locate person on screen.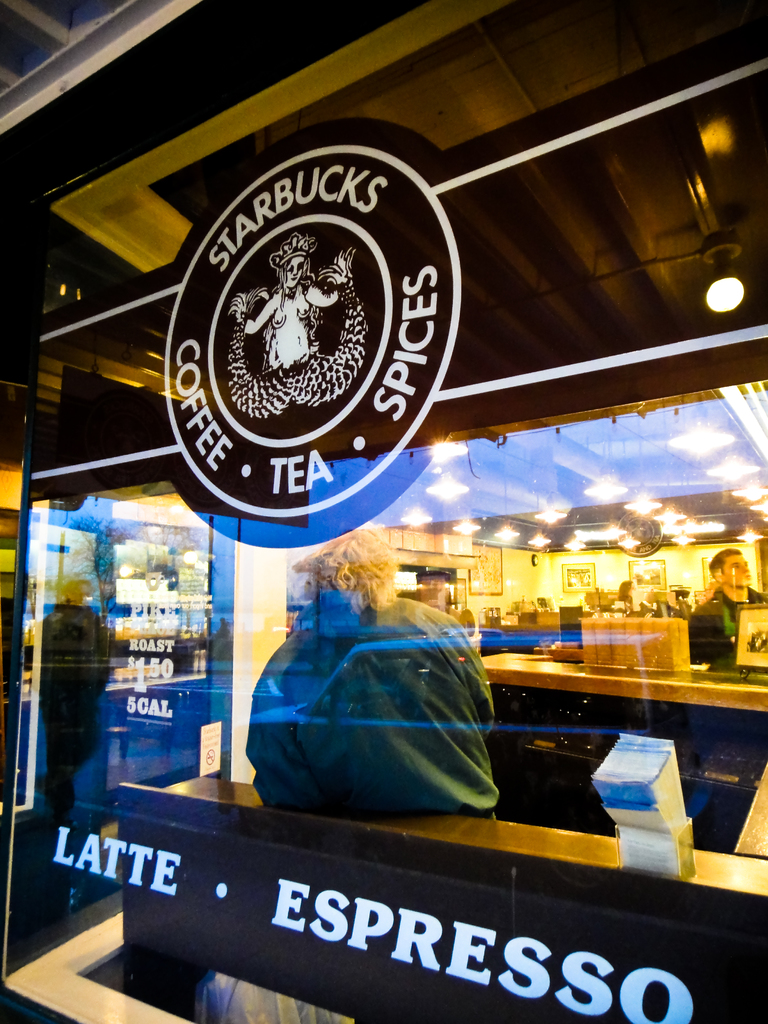
On screen at x1=673, y1=554, x2=767, y2=679.
